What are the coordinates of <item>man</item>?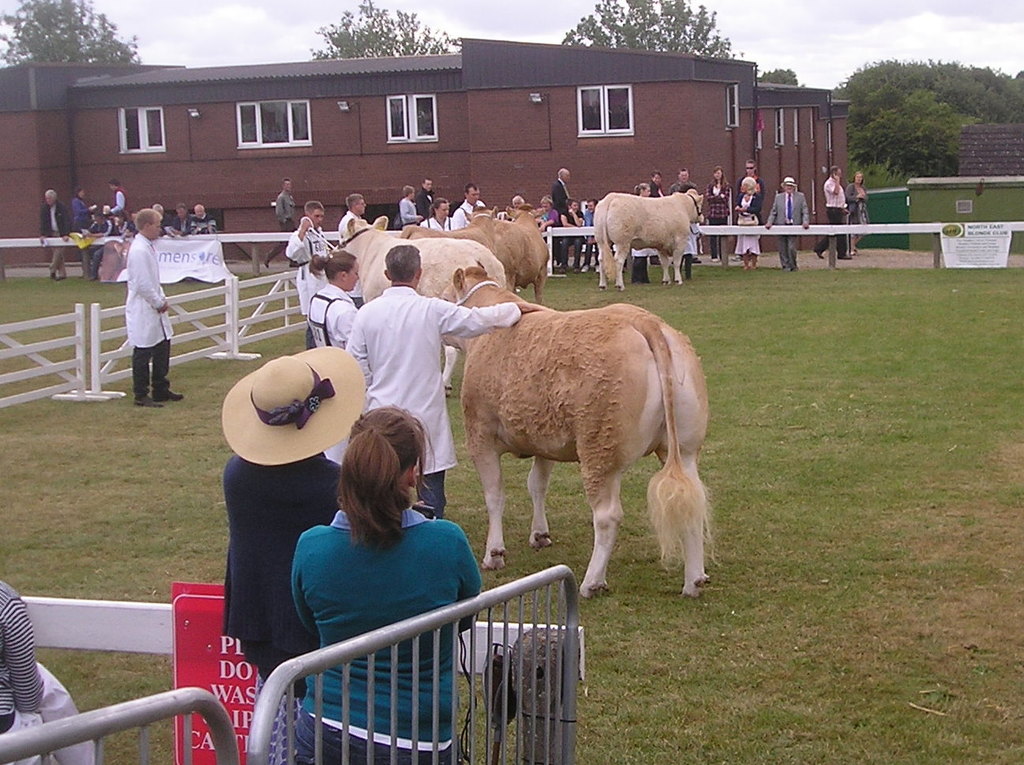
locate(189, 205, 218, 239).
